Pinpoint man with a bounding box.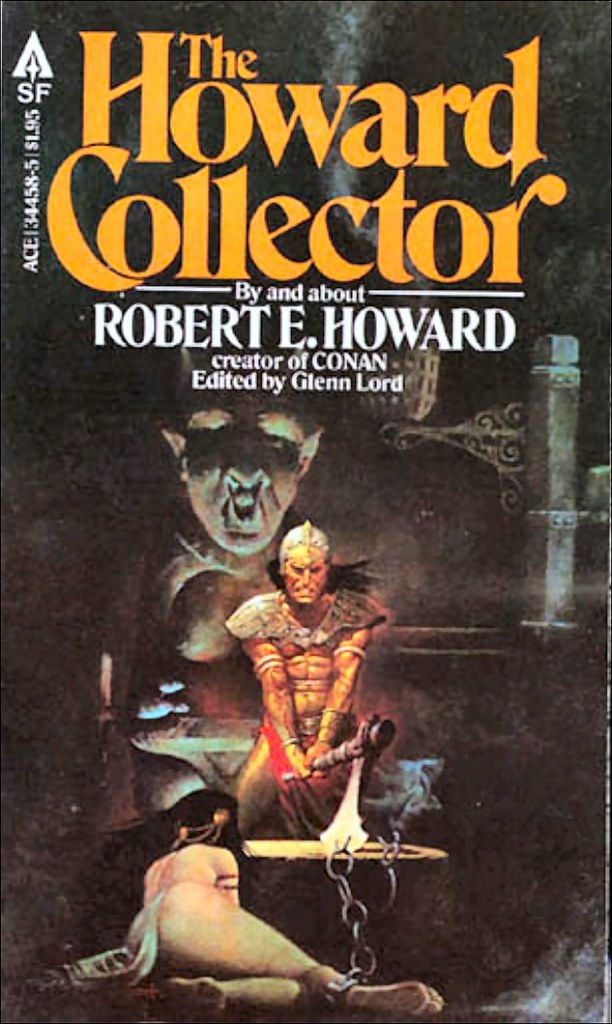
<region>194, 487, 403, 886</region>.
